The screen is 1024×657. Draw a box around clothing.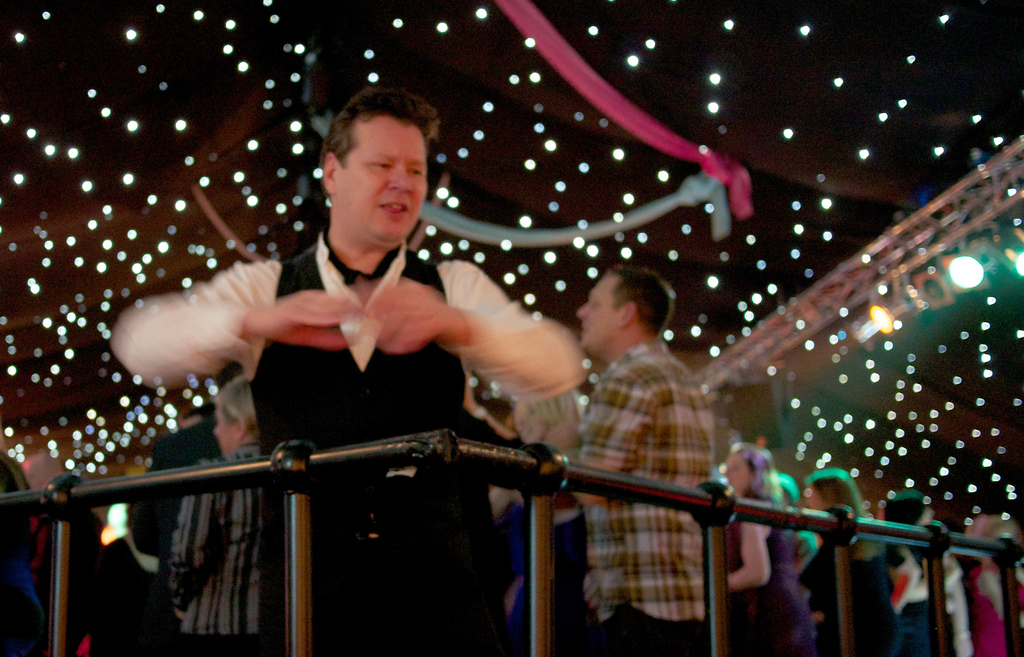
locate(111, 238, 590, 656).
